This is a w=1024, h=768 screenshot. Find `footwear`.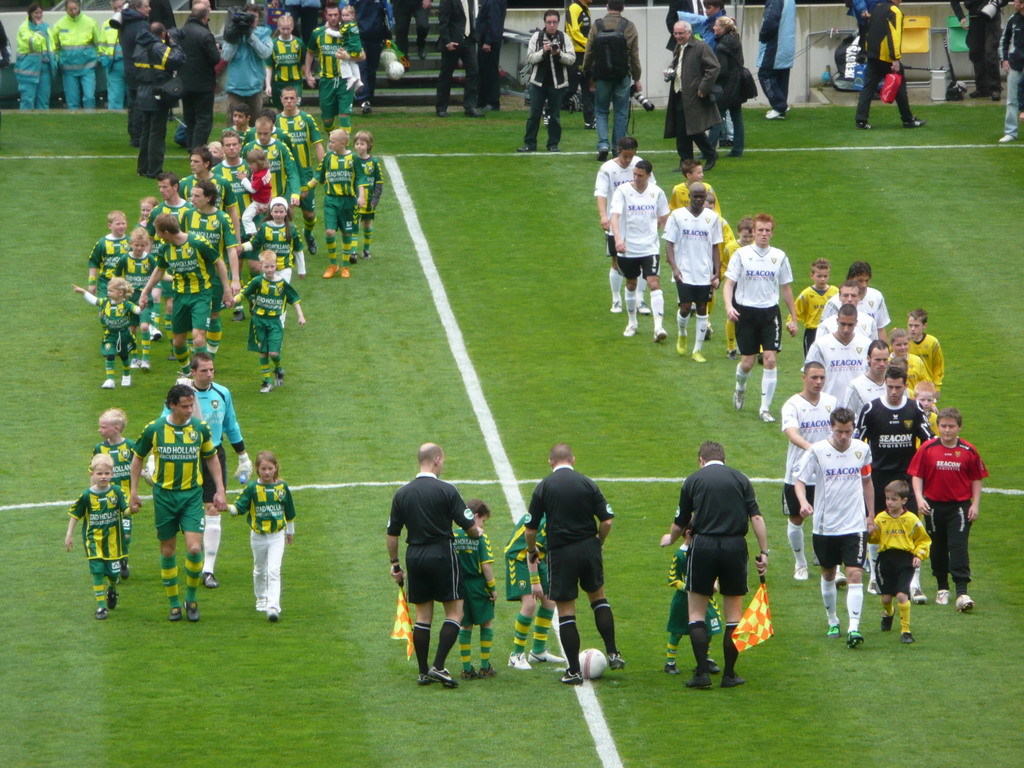
Bounding box: [936,589,947,604].
